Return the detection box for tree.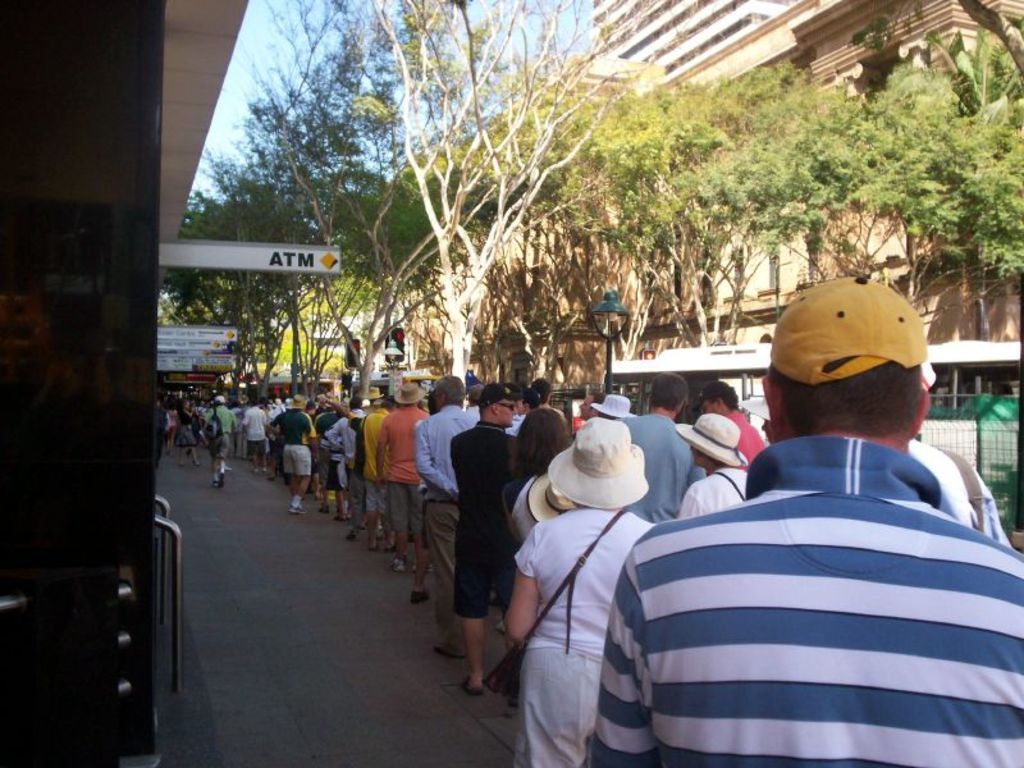
left=370, top=0, right=628, bottom=381.
